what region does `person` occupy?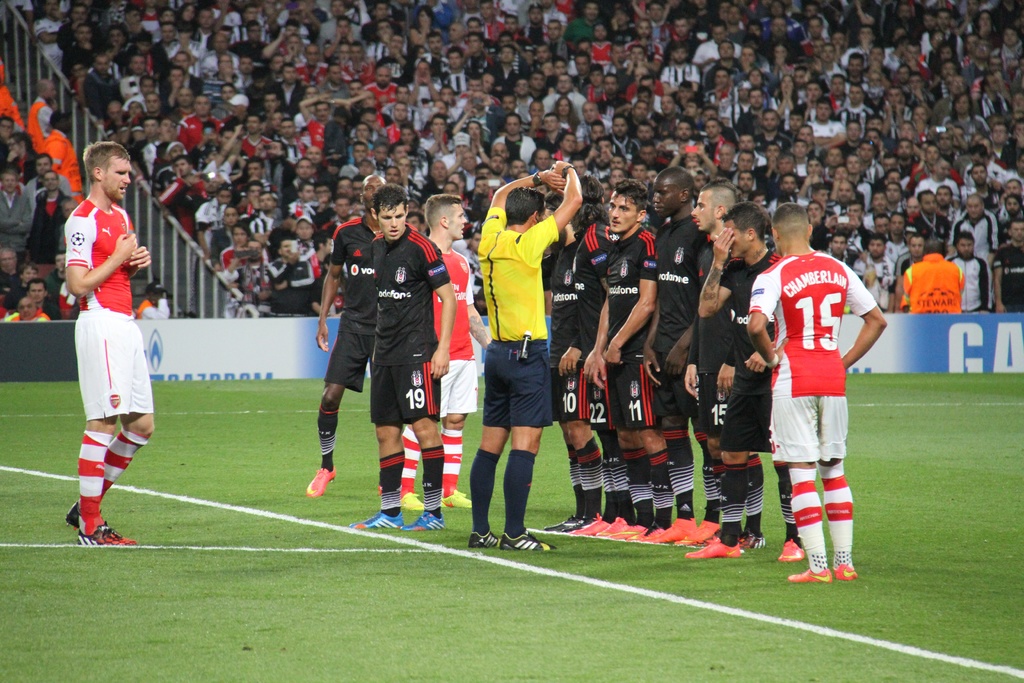
{"x1": 307, "y1": 173, "x2": 388, "y2": 500}.
